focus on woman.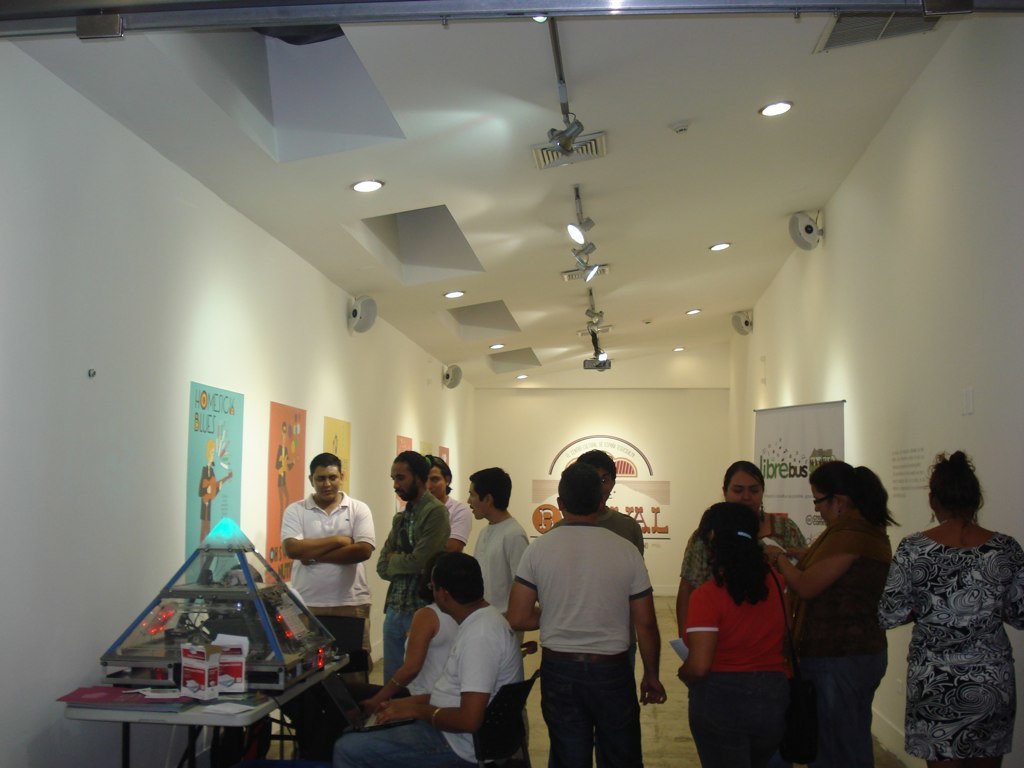
Focused at (676,502,798,767).
